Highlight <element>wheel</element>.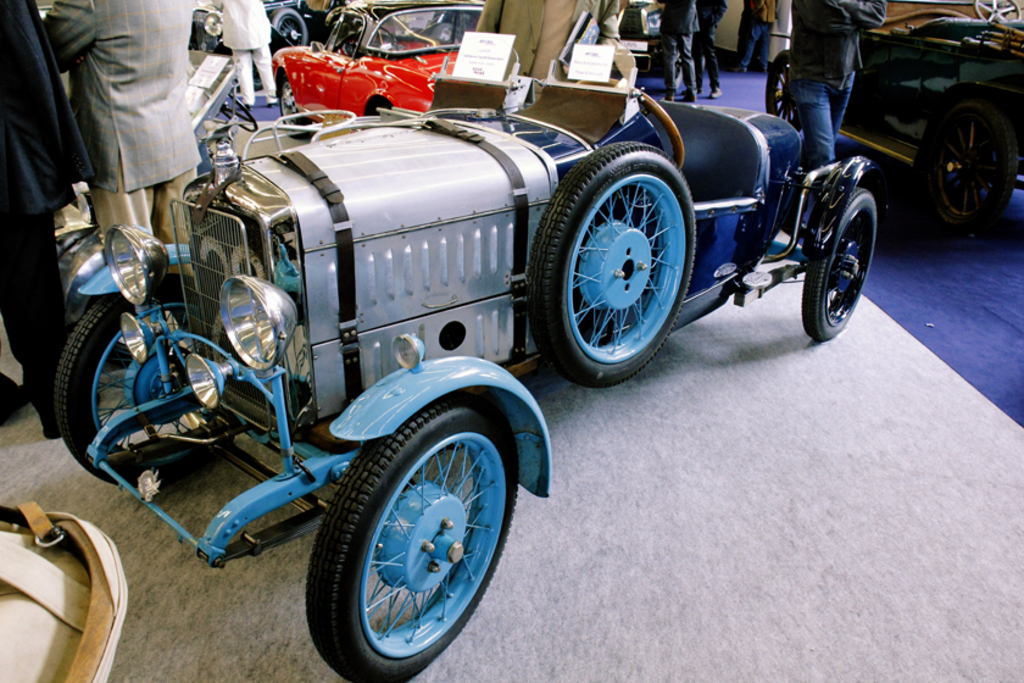
Highlighted region: {"left": 969, "top": 0, "right": 1023, "bottom": 30}.
